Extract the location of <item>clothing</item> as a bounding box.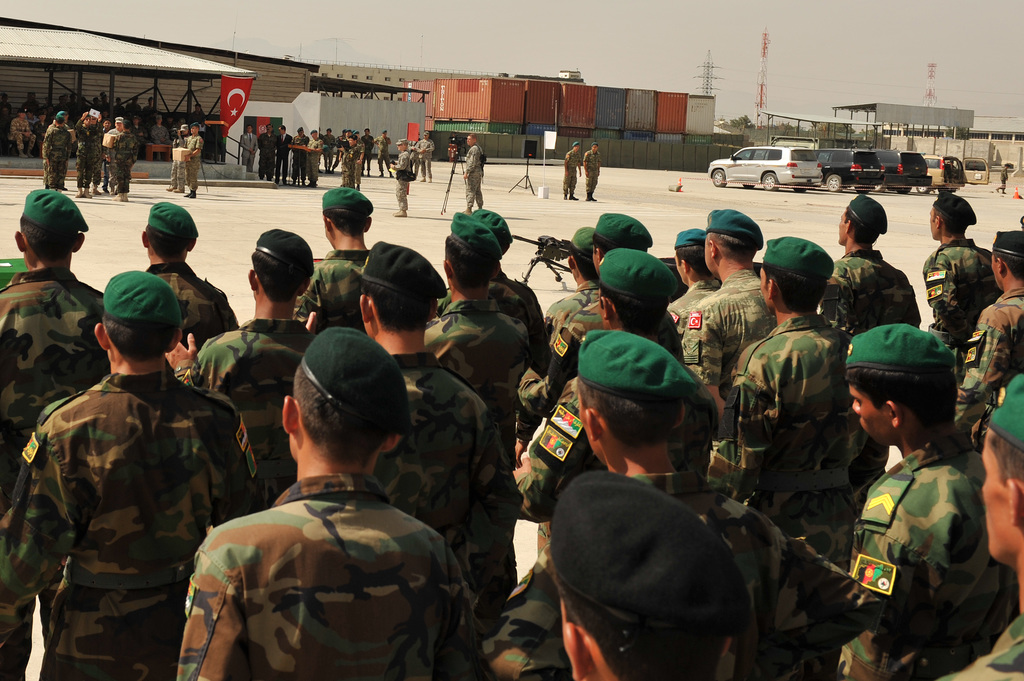
Rect(0, 259, 120, 483).
